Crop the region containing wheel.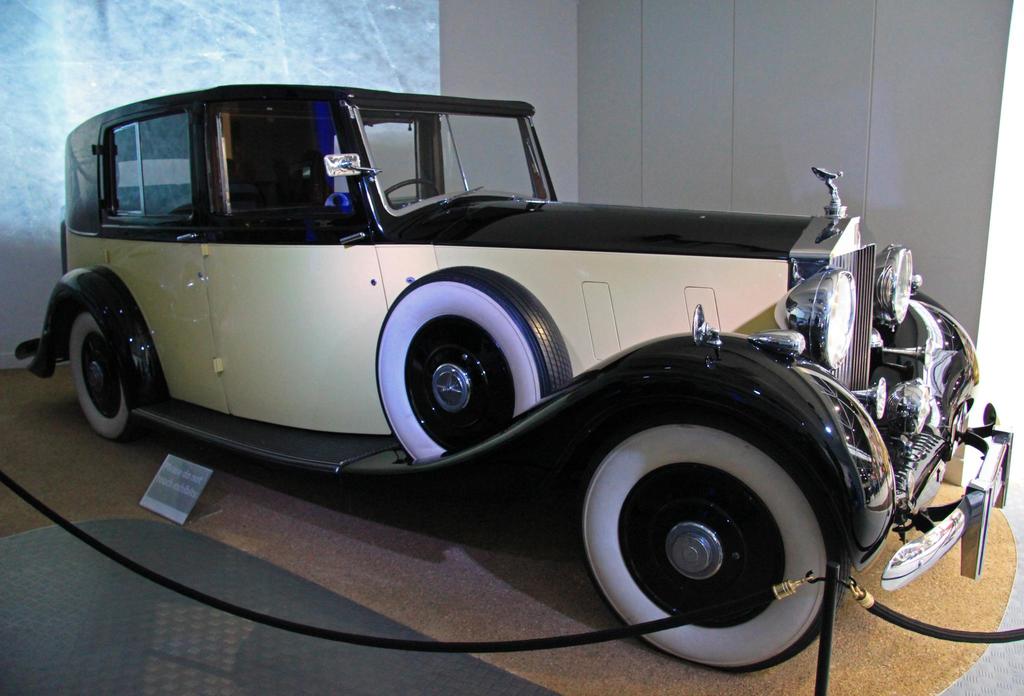
Crop region: Rect(578, 410, 849, 668).
